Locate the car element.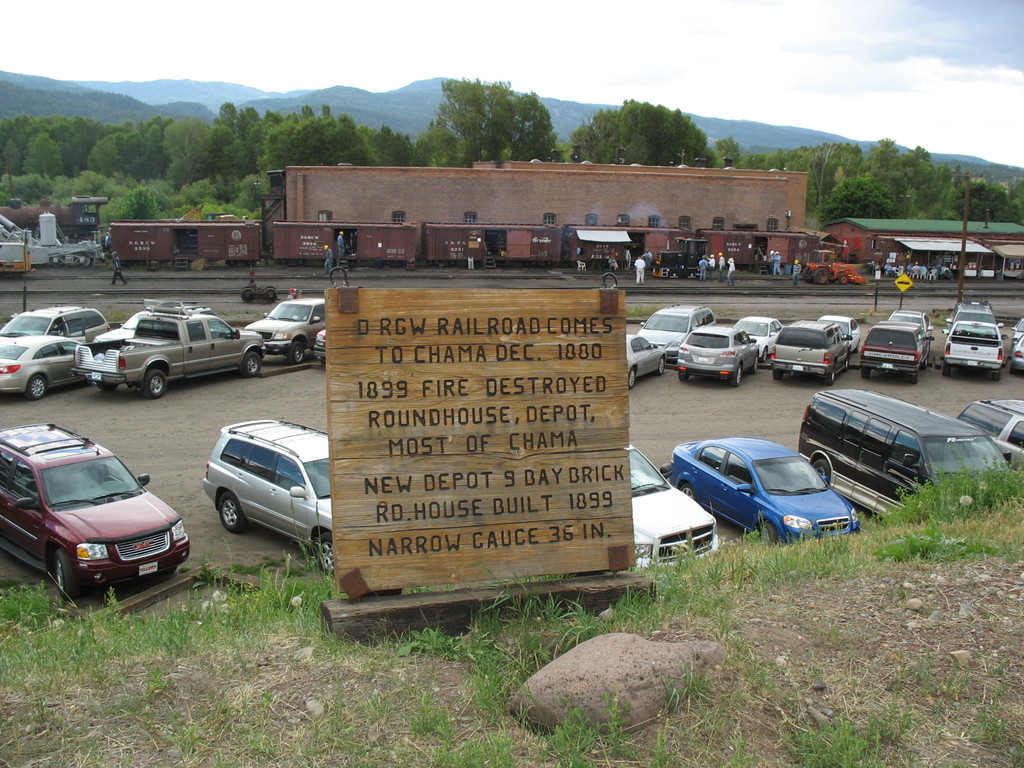
Element bbox: bbox=[628, 449, 725, 577].
